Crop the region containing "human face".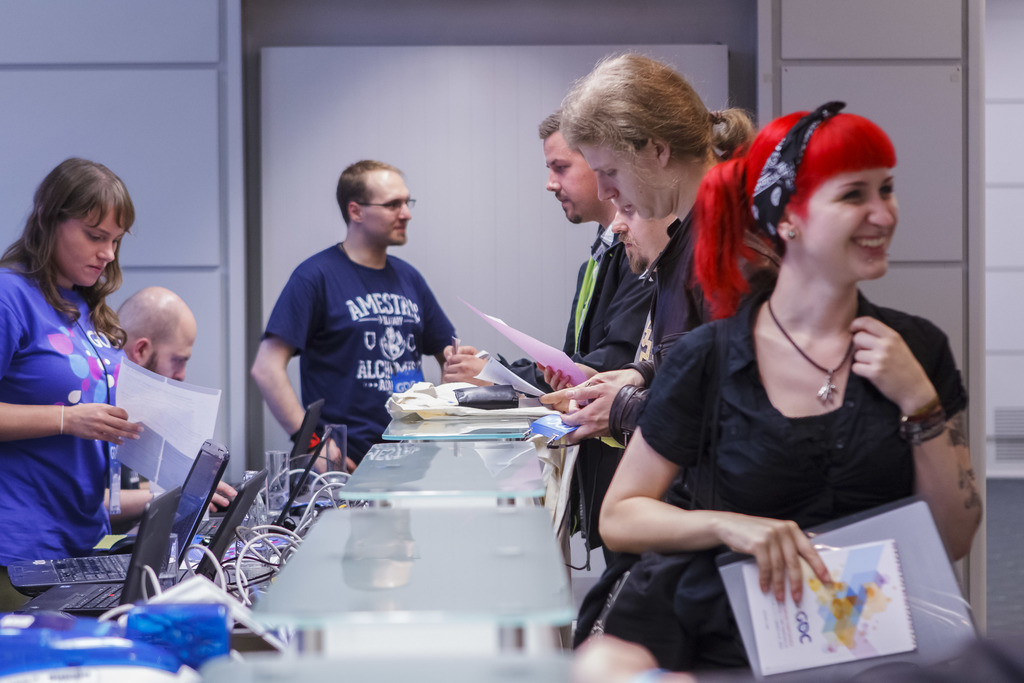
Crop region: Rect(545, 143, 598, 227).
